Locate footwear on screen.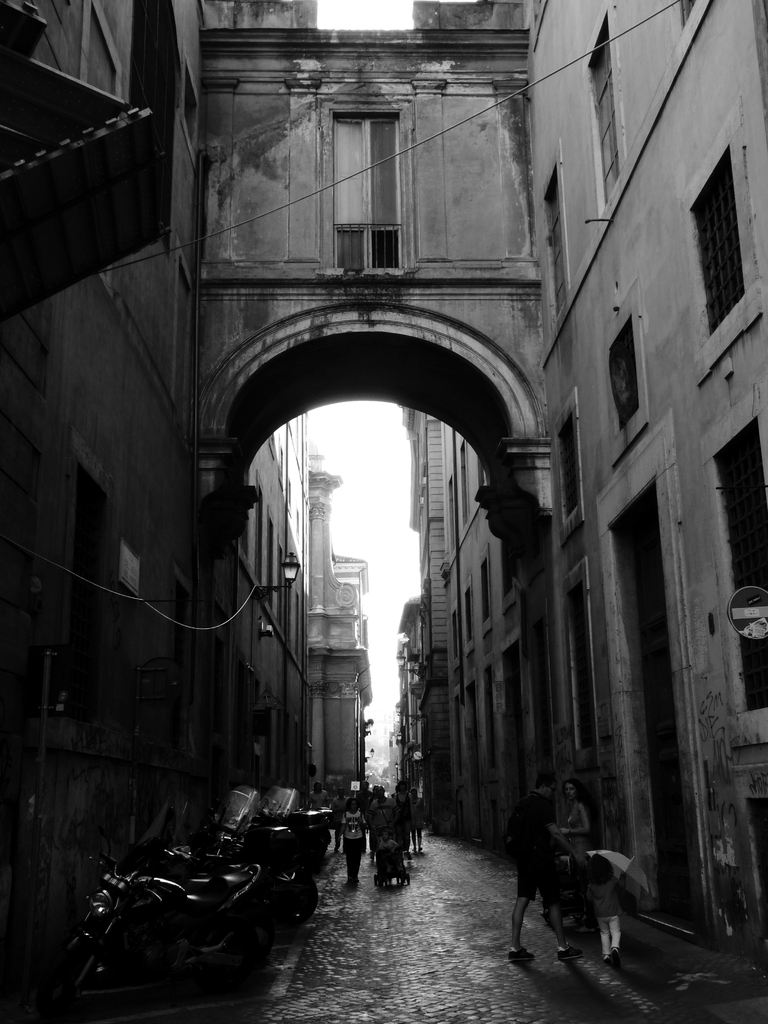
On screen at crop(603, 952, 613, 963).
